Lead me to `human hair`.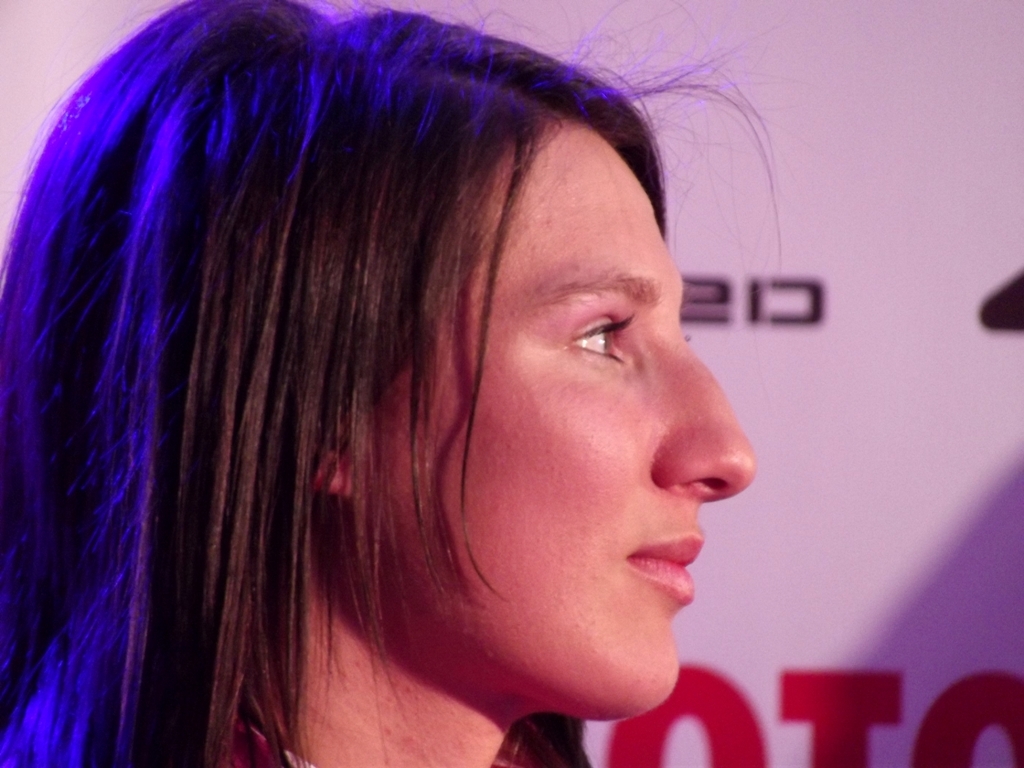
Lead to region(22, 34, 772, 761).
